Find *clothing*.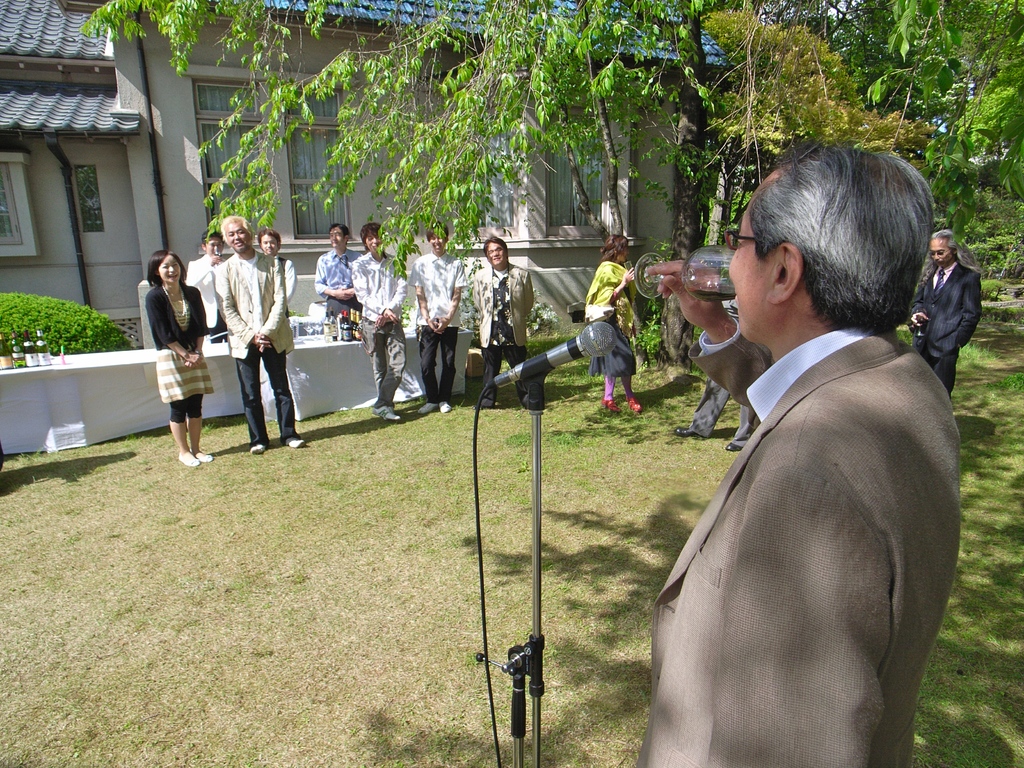
(x1=313, y1=245, x2=367, y2=321).
